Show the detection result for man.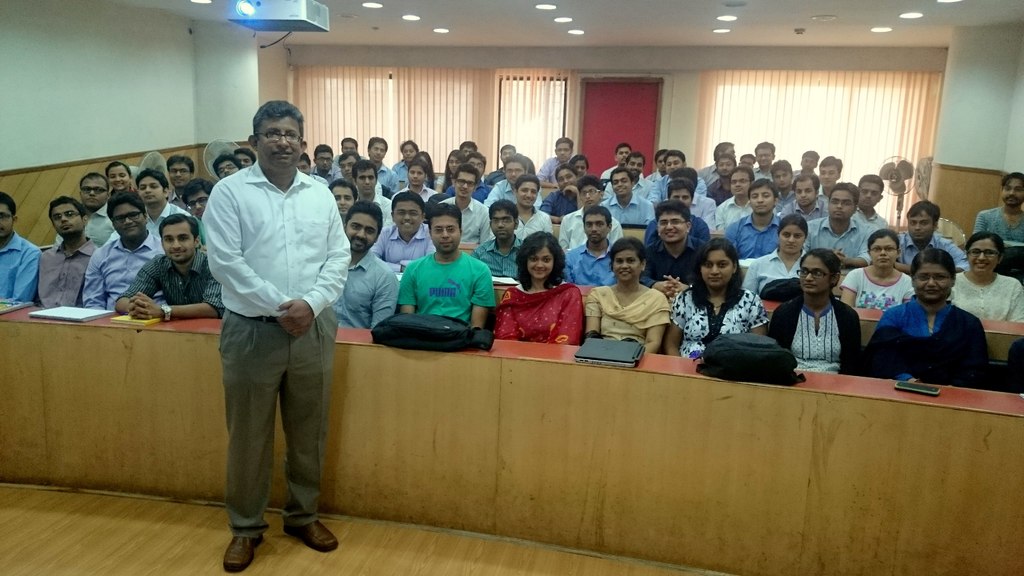
Rect(369, 191, 435, 271).
